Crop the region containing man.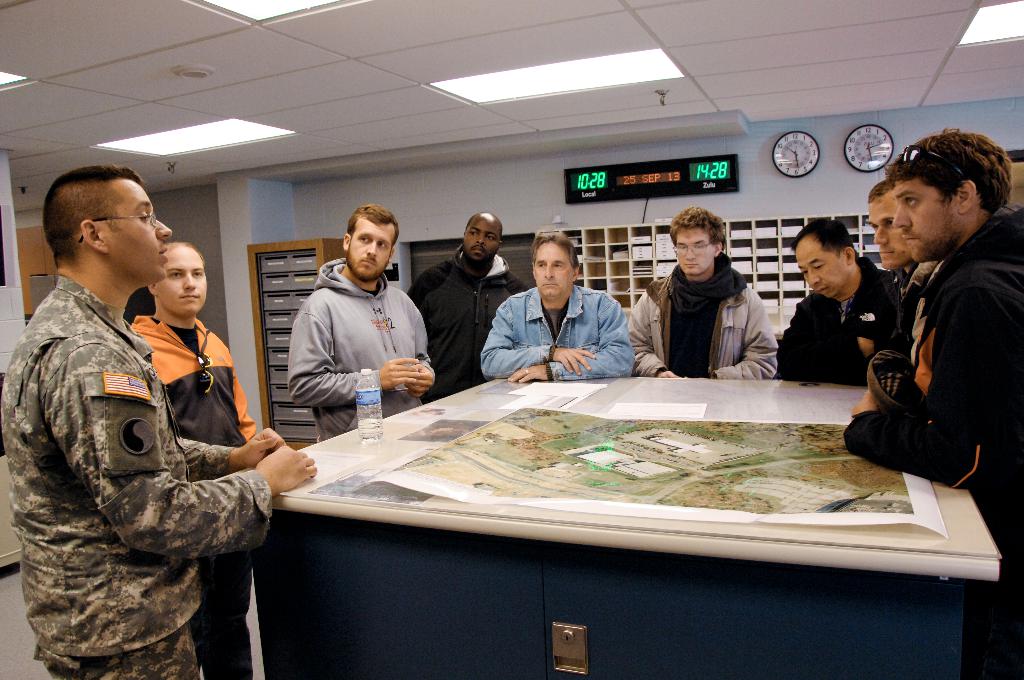
Crop region: bbox=[839, 131, 1023, 679].
